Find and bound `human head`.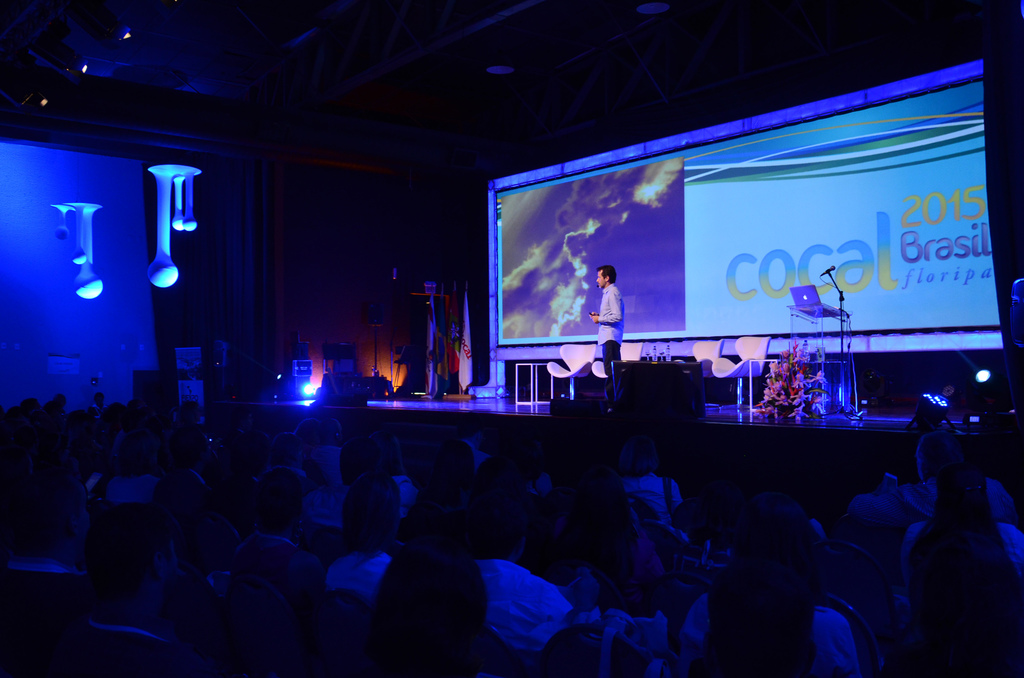
Bound: (257, 464, 321, 526).
